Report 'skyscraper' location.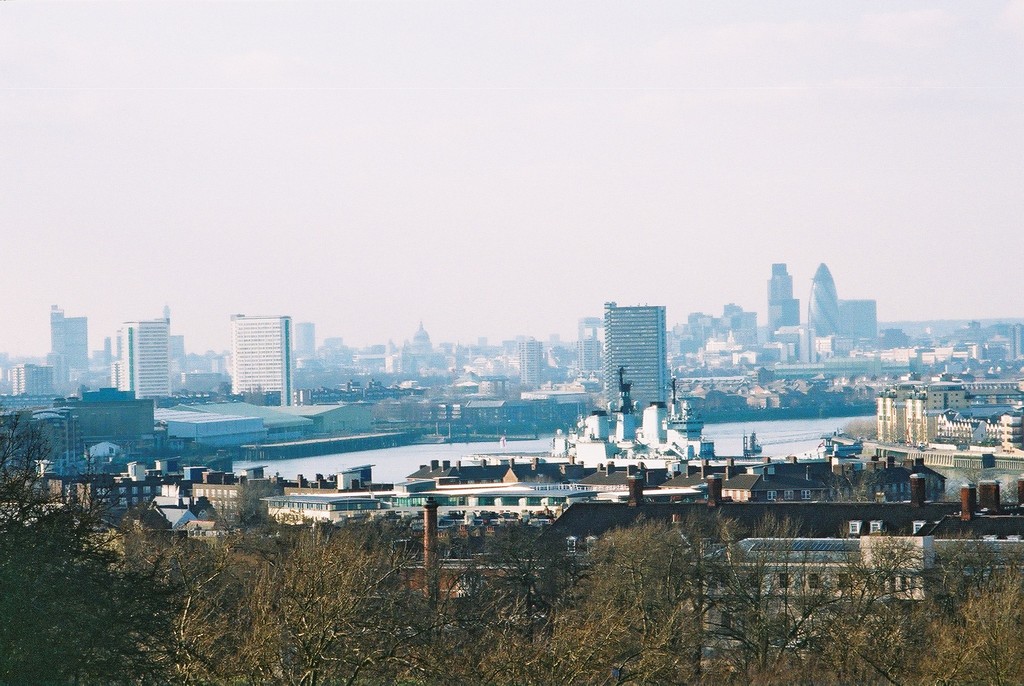
Report: BBox(230, 314, 300, 404).
